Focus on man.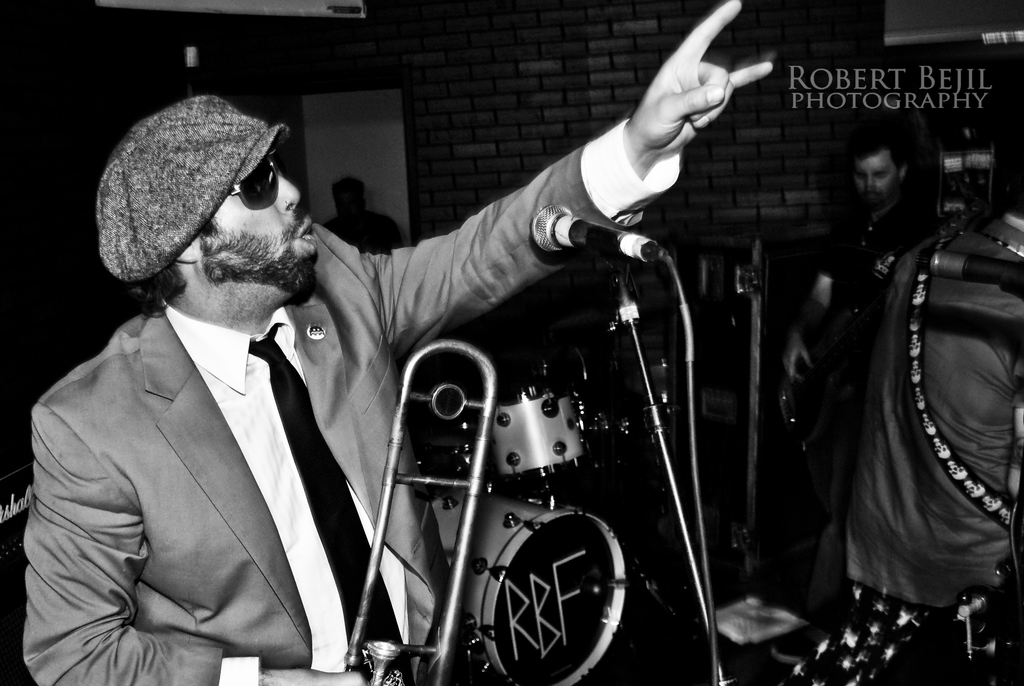
Focused at (left=108, top=67, right=783, bottom=674).
